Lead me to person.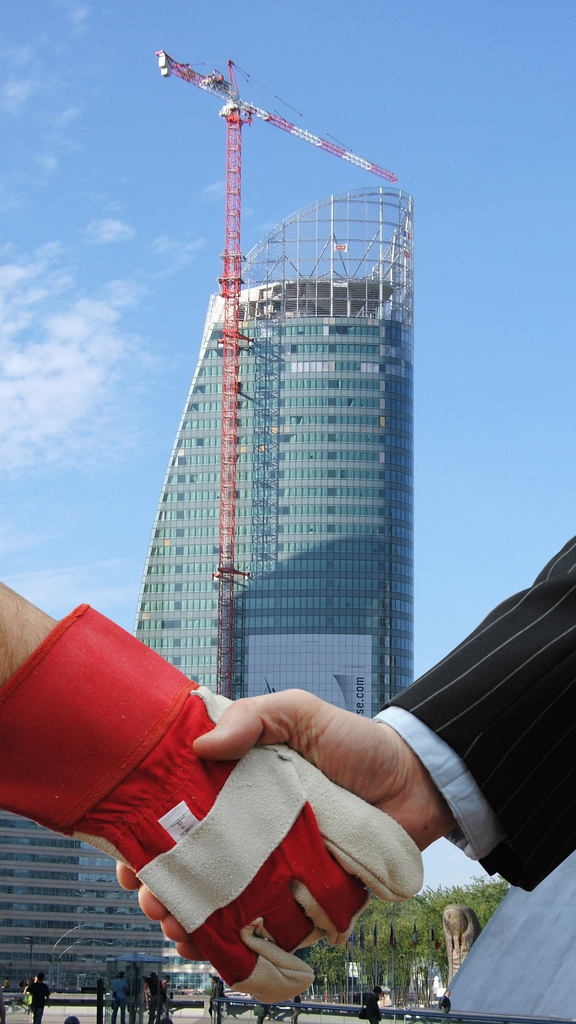
Lead to 0 561 451 1009.
